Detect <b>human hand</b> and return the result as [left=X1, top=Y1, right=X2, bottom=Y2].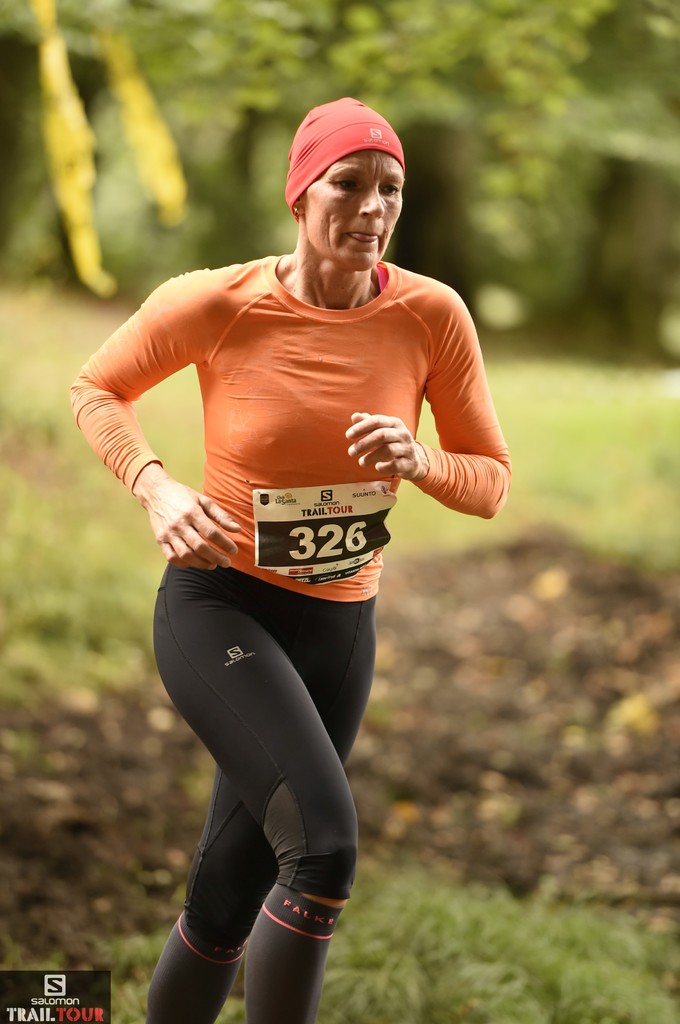
[left=143, top=463, right=224, bottom=563].
